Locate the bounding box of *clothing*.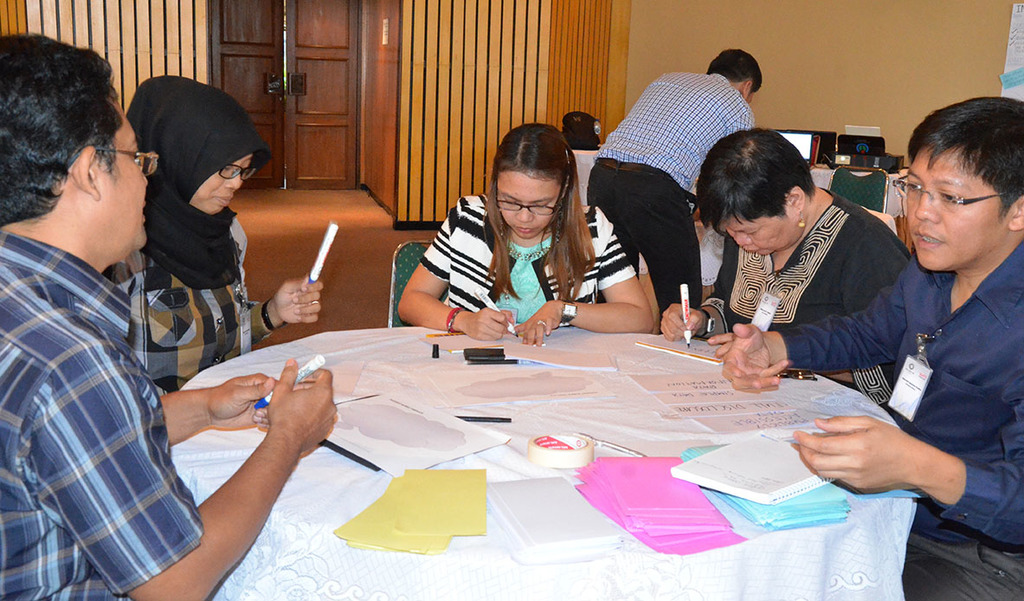
Bounding box: bbox(777, 238, 1023, 600).
